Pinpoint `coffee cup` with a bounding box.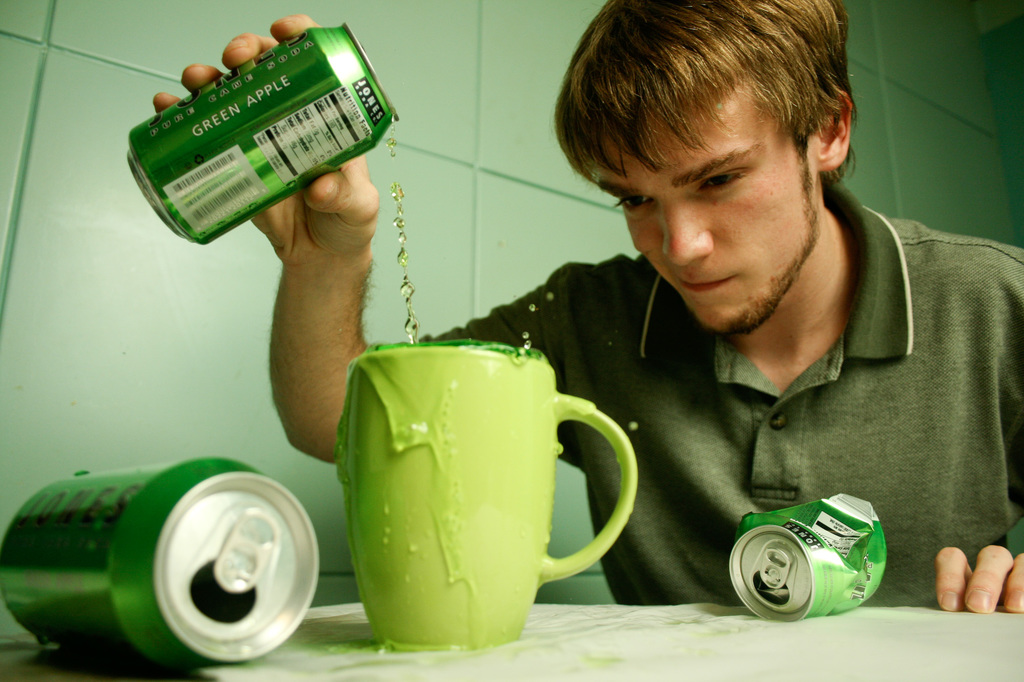
box(339, 335, 638, 651).
